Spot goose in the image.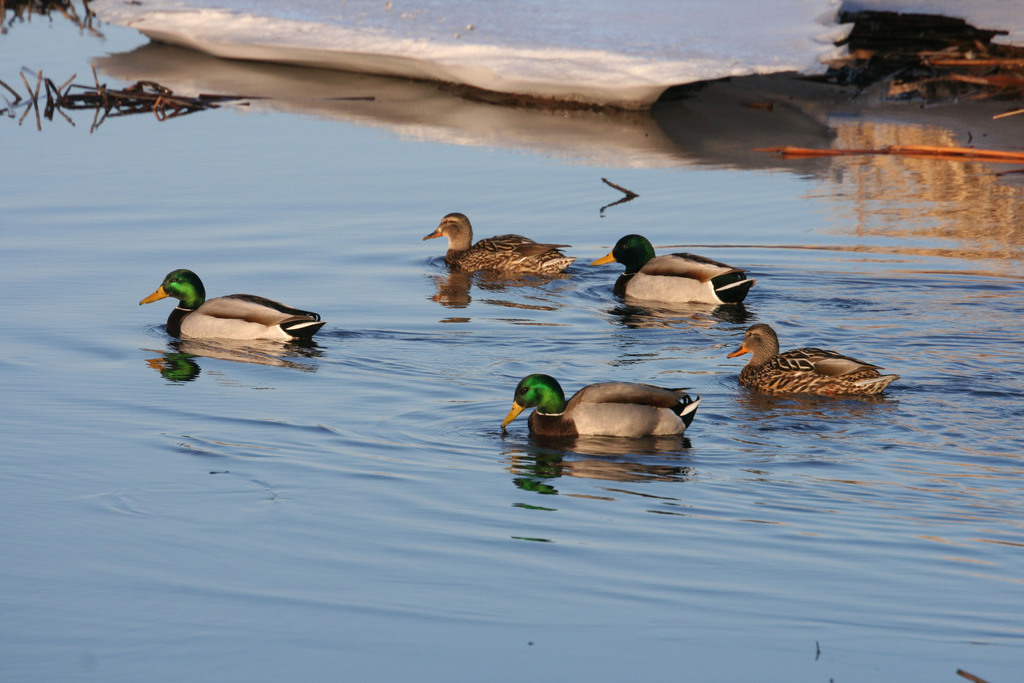
goose found at (left=136, top=273, right=330, bottom=346).
